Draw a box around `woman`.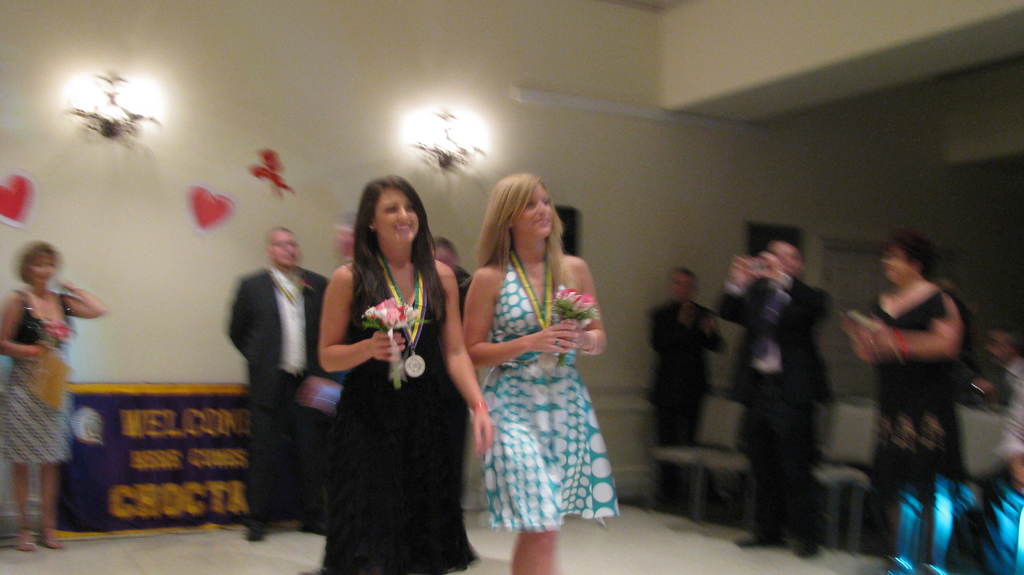
l=316, t=166, r=500, b=574.
